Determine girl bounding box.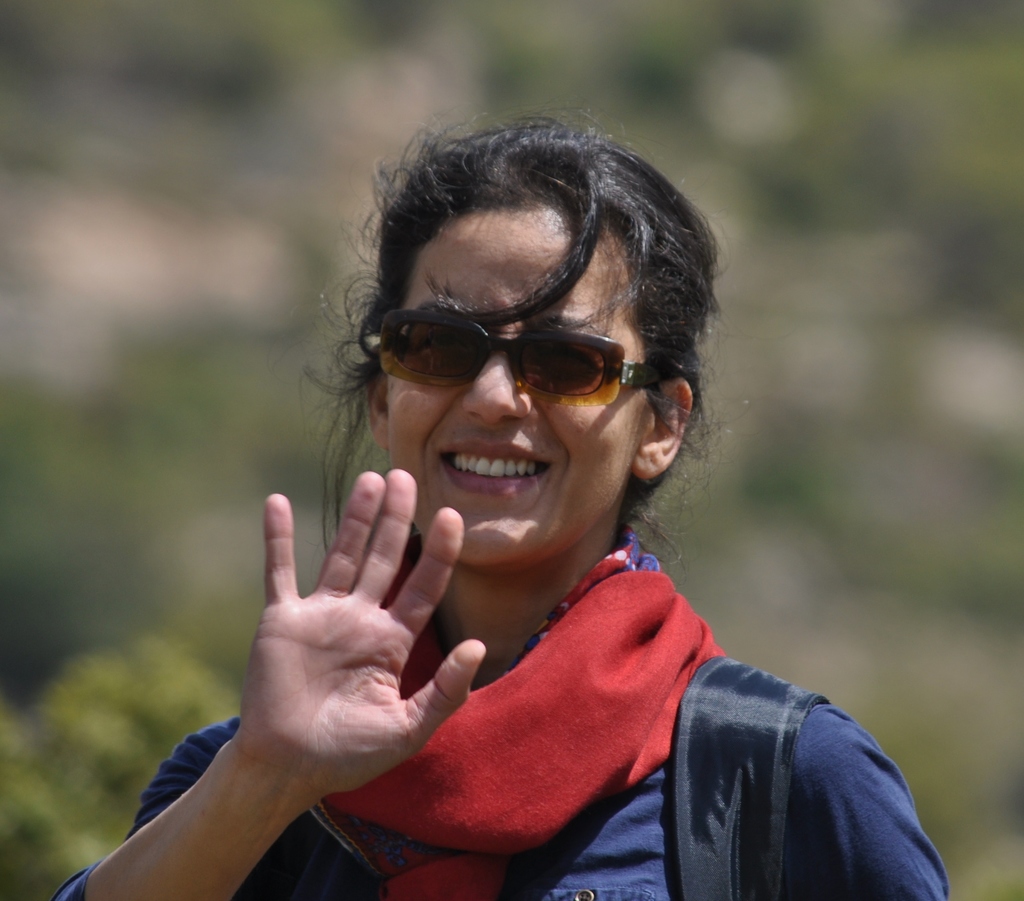
Determined: pyautogui.locateOnScreen(50, 99, 948, 900).
